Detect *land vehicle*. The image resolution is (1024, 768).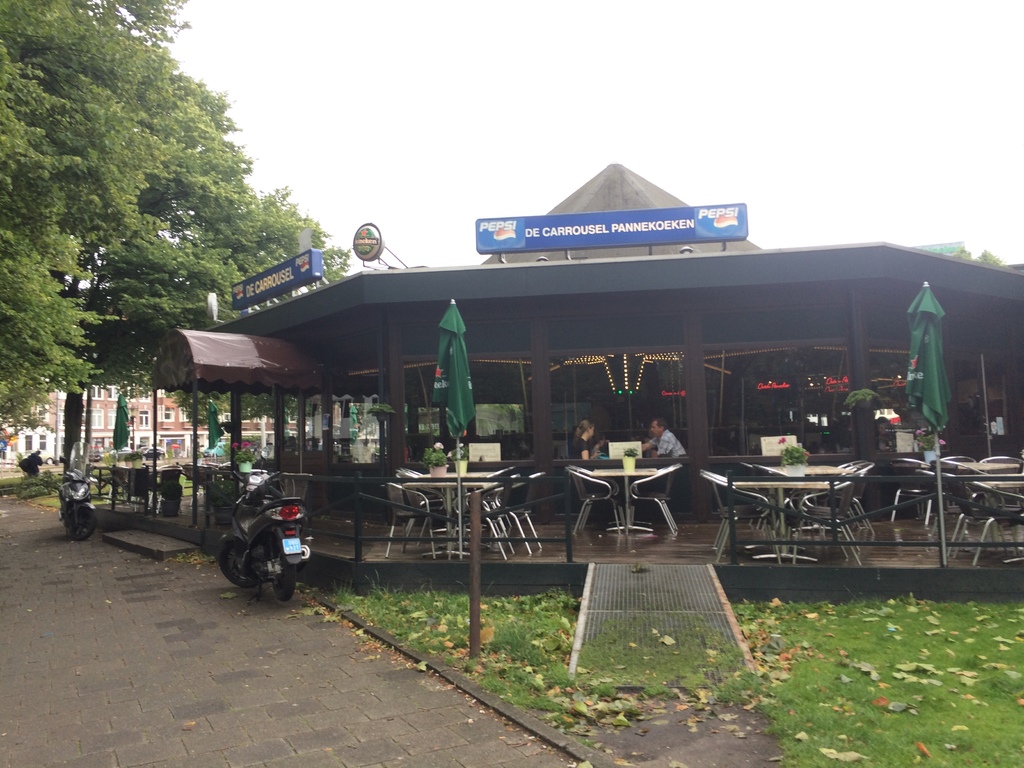
[x1=209, y1=476, x2=316, y2=607].
